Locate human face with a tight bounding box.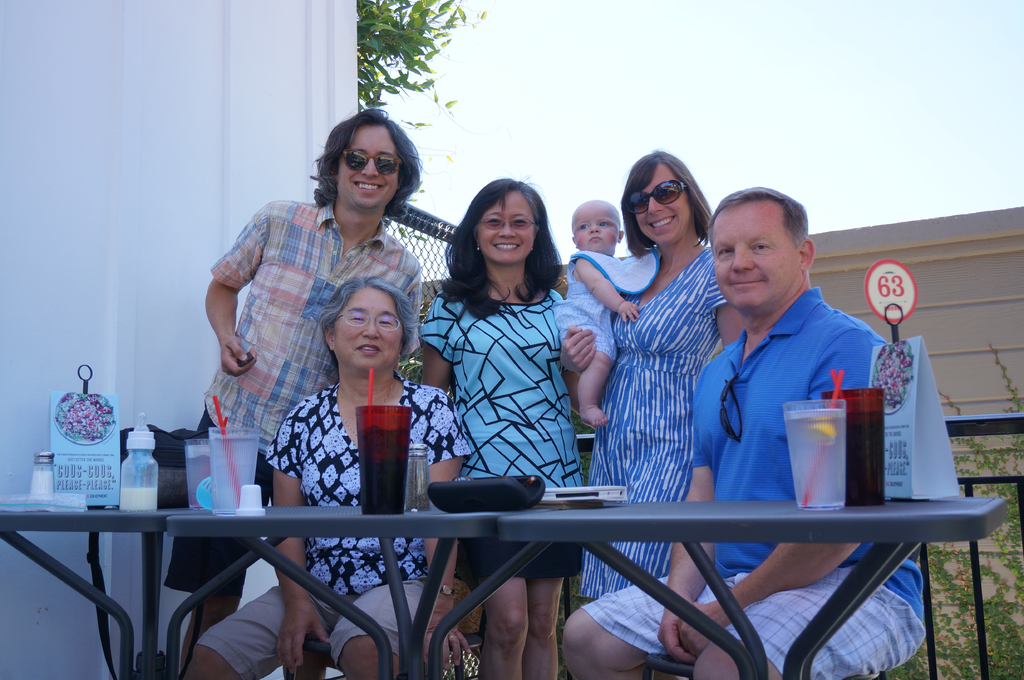
locate(706, 197, 806, 319).
